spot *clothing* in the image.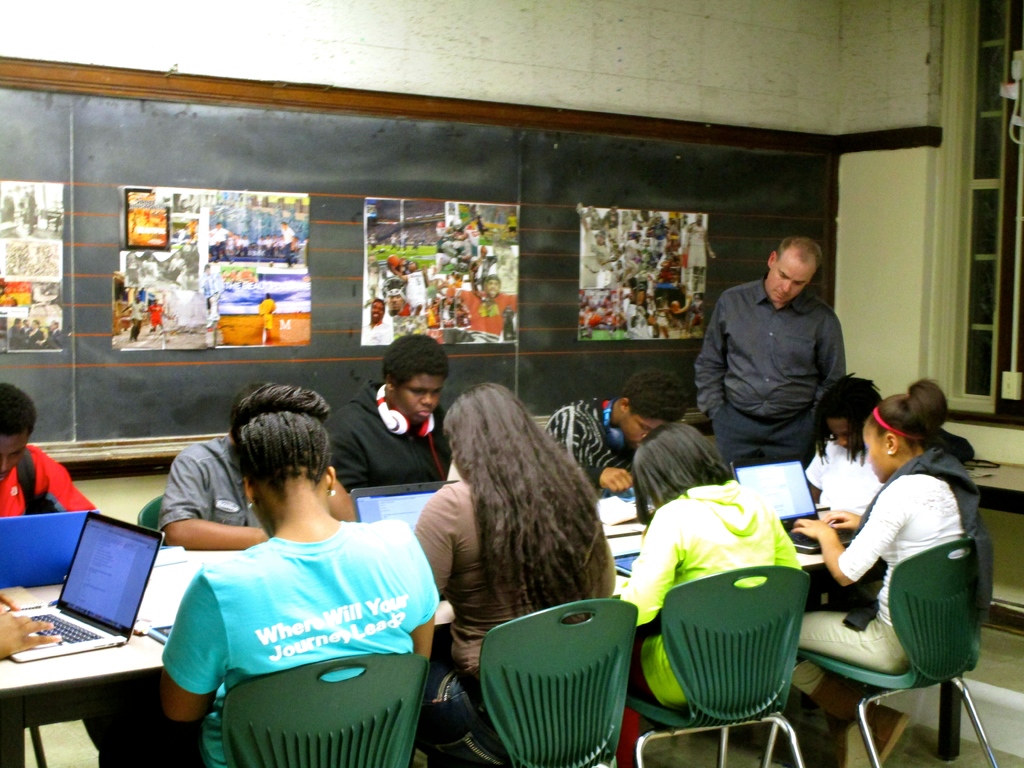
*clothing* found at <box>405,479,621,767</box>.
